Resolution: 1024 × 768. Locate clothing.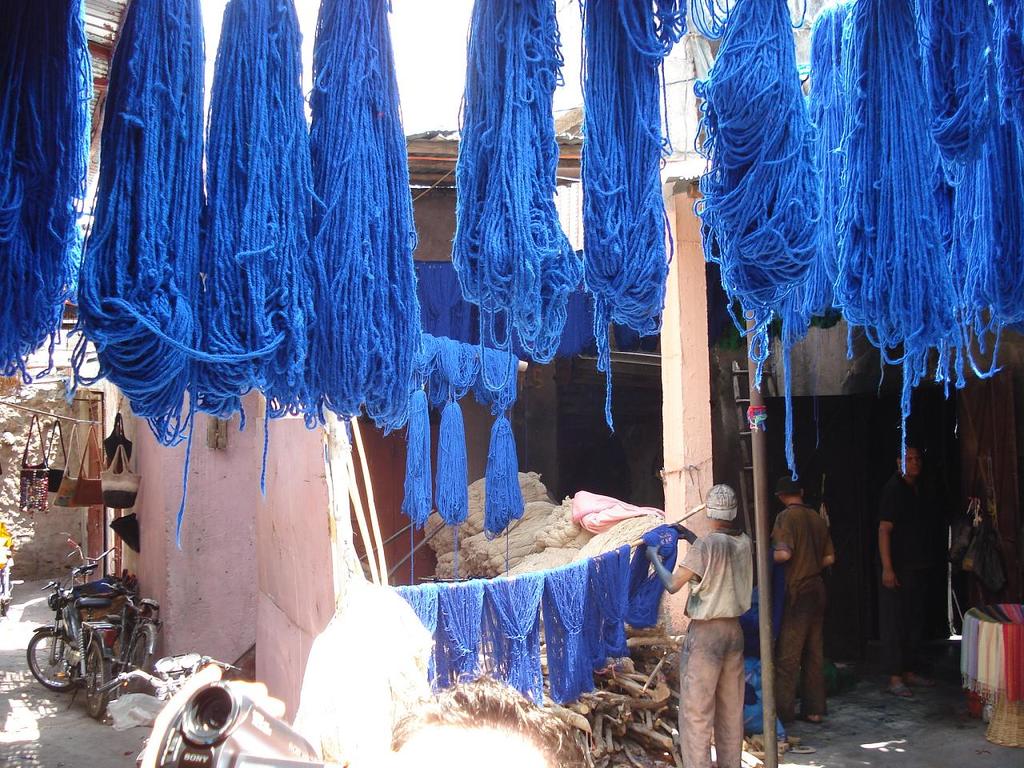
locate(674, 530, 770, 766).
